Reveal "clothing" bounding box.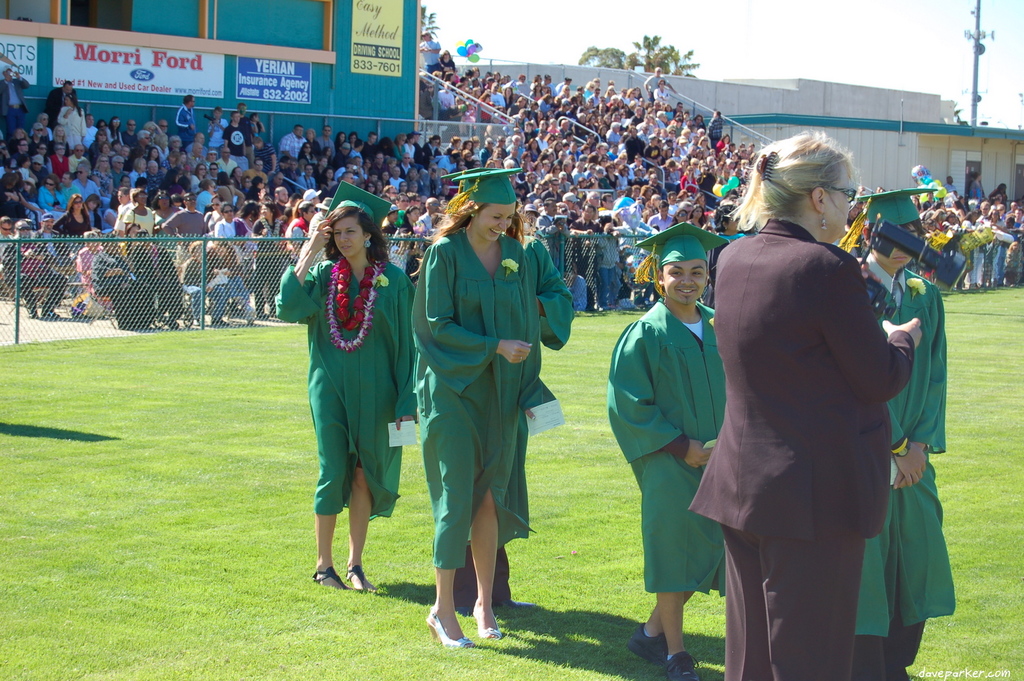
Revealed: 81 123 97 144.
